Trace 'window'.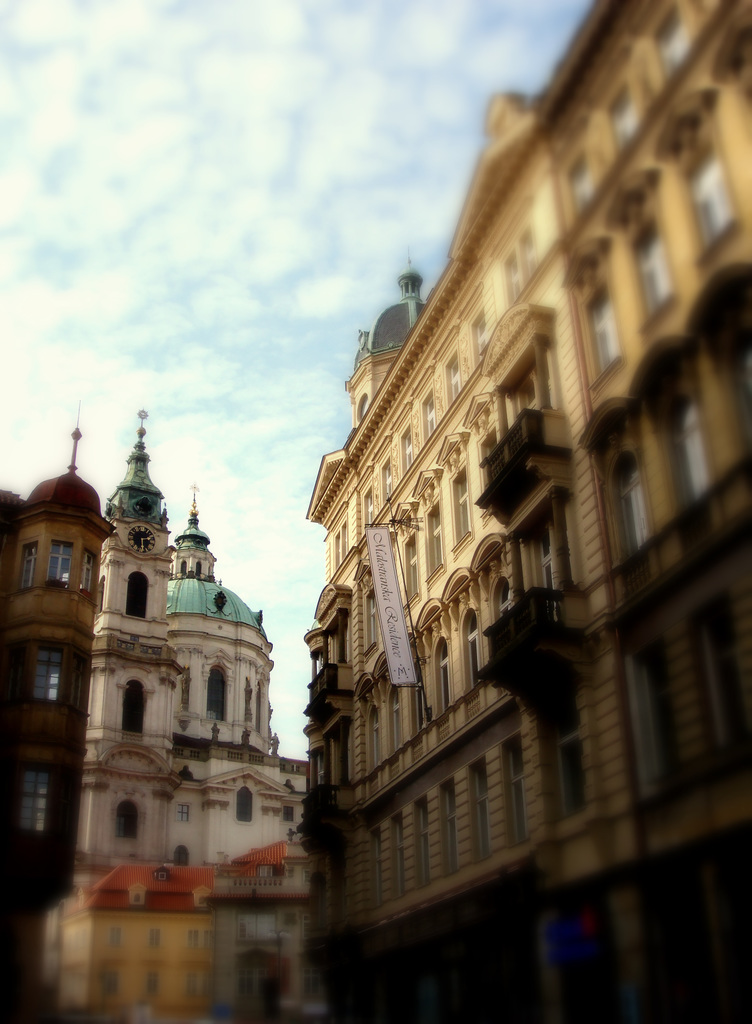
Traced to 613/459/644/560.
